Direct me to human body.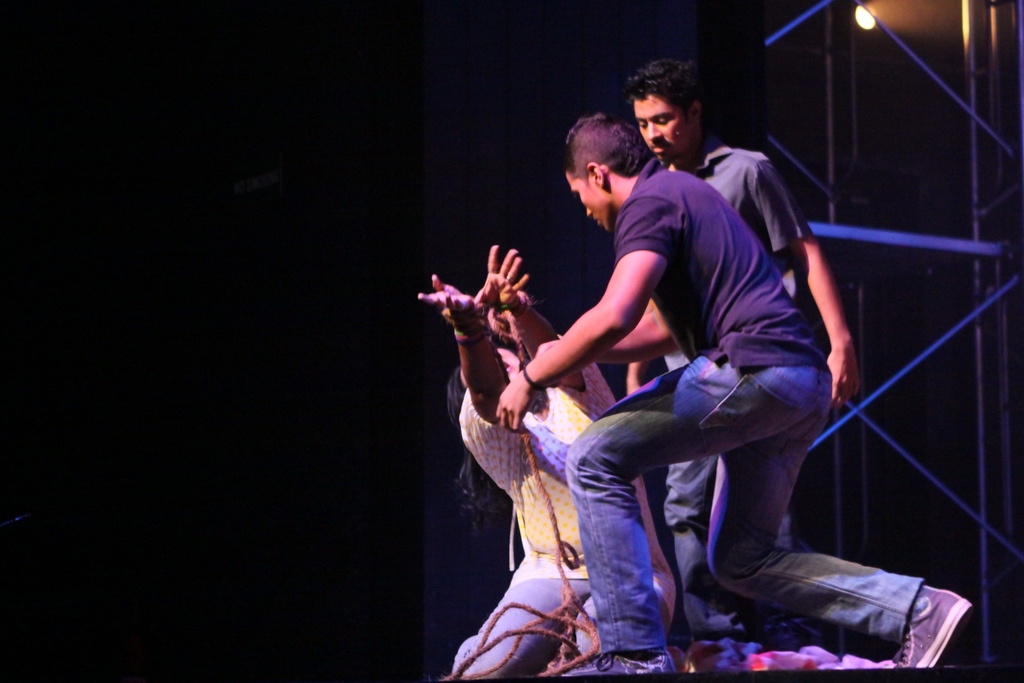
Direction: left=420, top=250, right=676, bottom=682.
